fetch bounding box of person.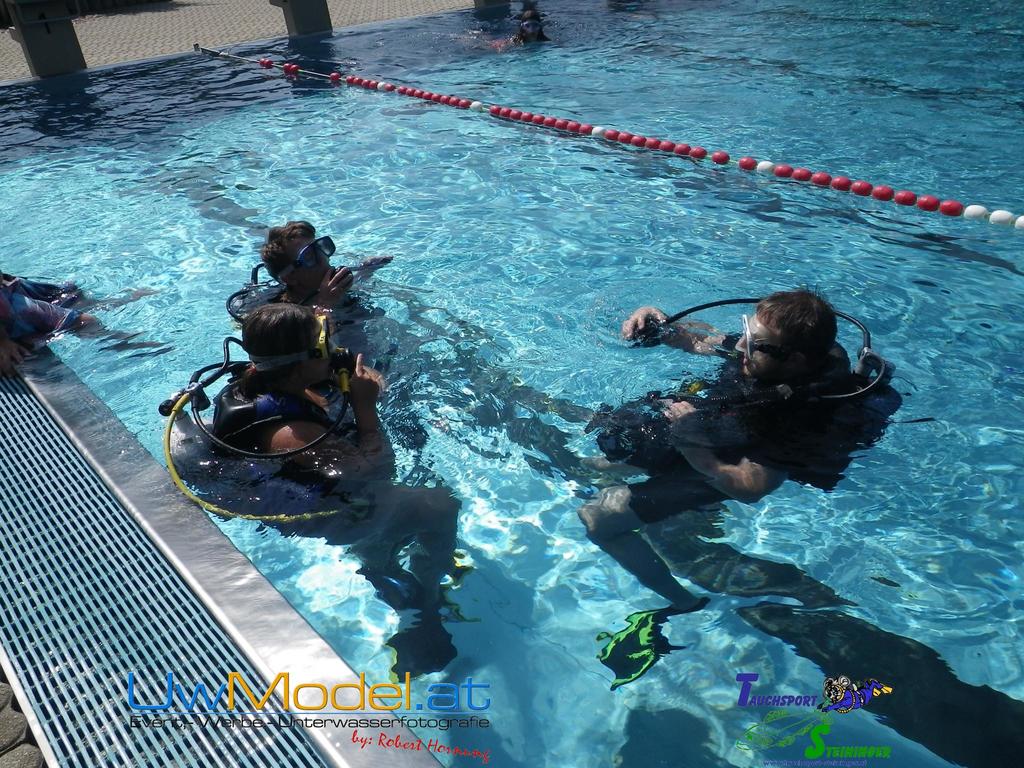
Bbox: [504,0,552,51].
